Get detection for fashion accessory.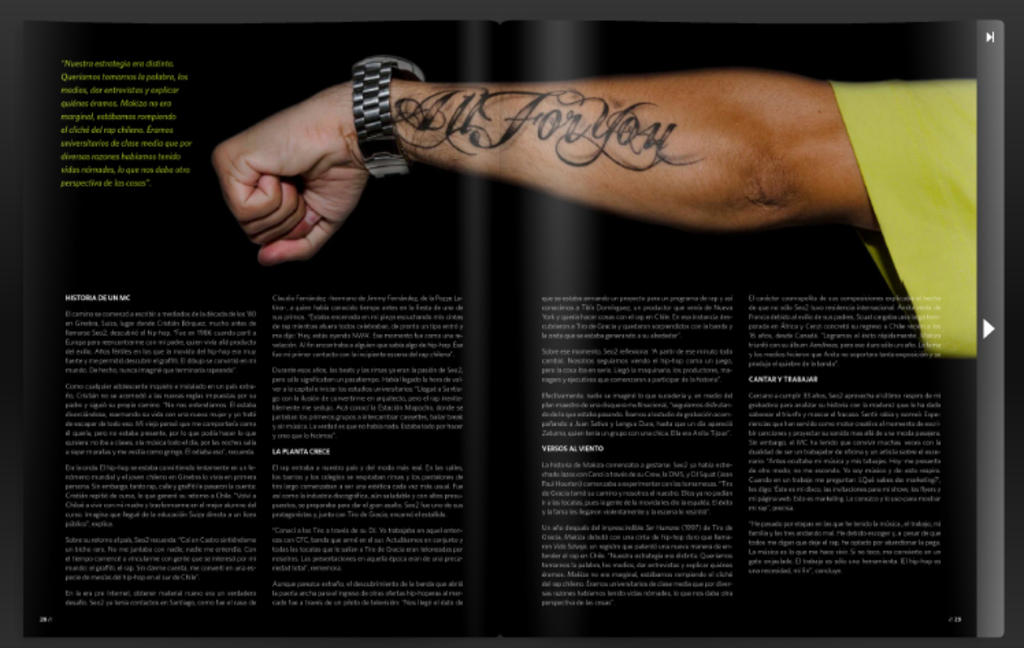
Detection: [x1=345, y1=56, x2=423, y2=182].
